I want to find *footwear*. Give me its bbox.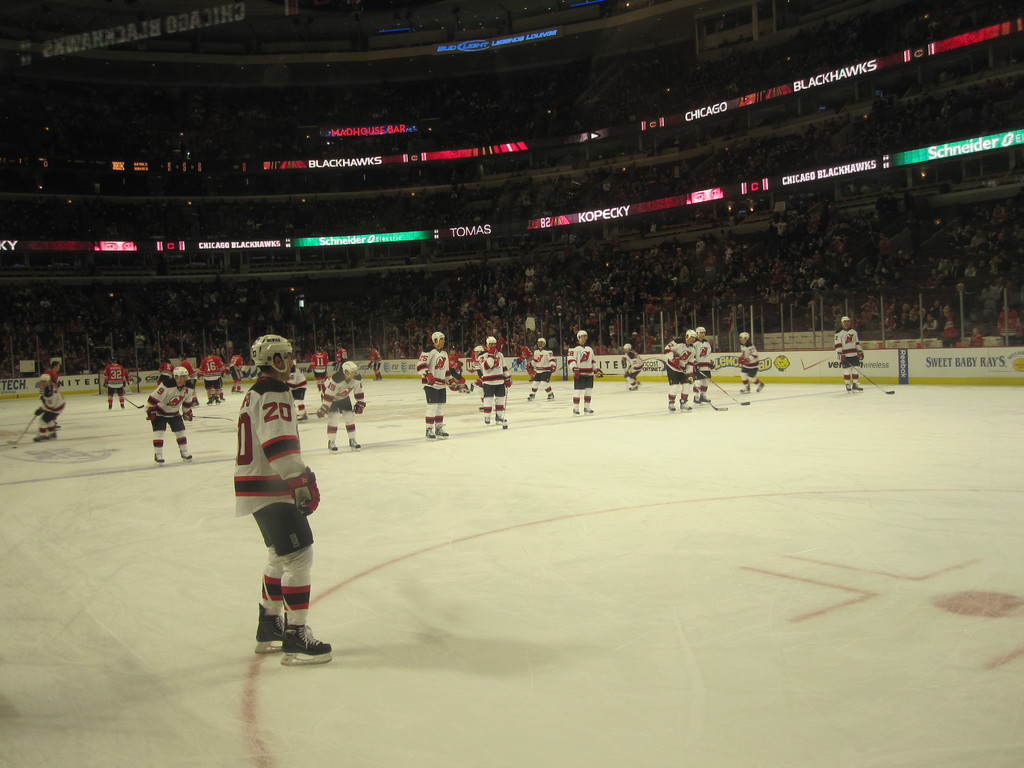
374 376 377 380.
